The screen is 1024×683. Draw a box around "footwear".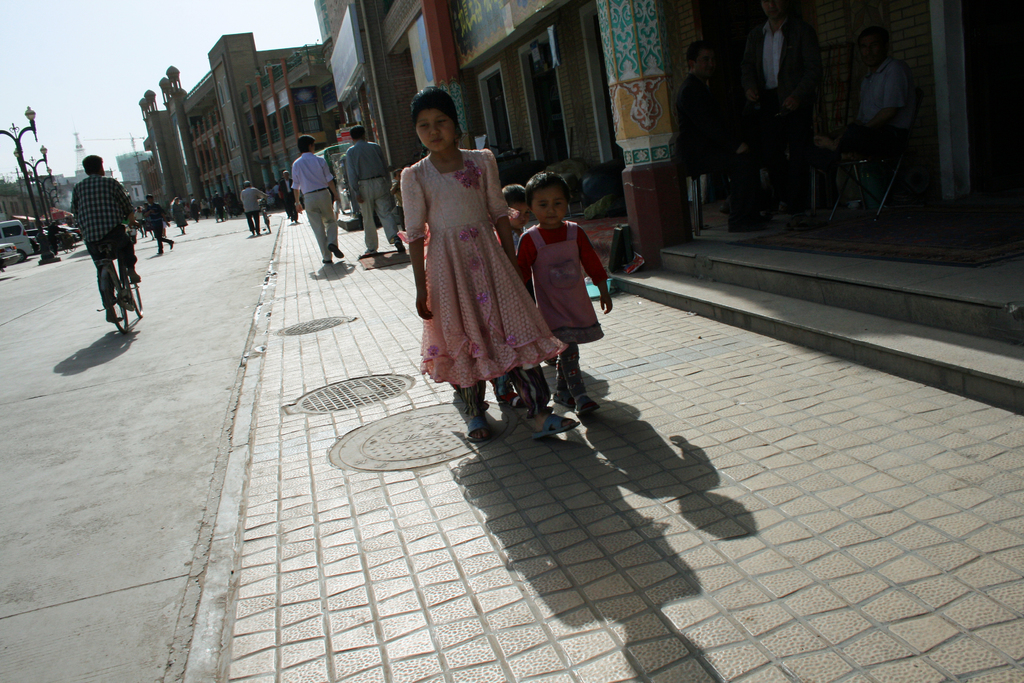
101 304 116 322.
